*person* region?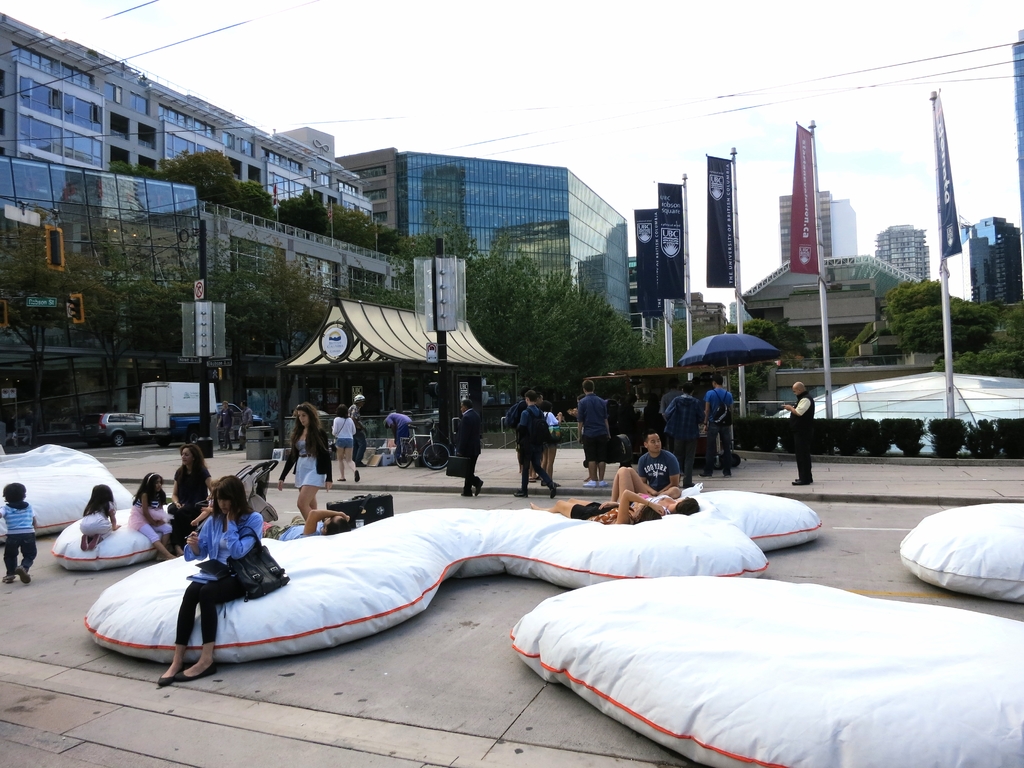
crop(170, 445, 218, 541)
